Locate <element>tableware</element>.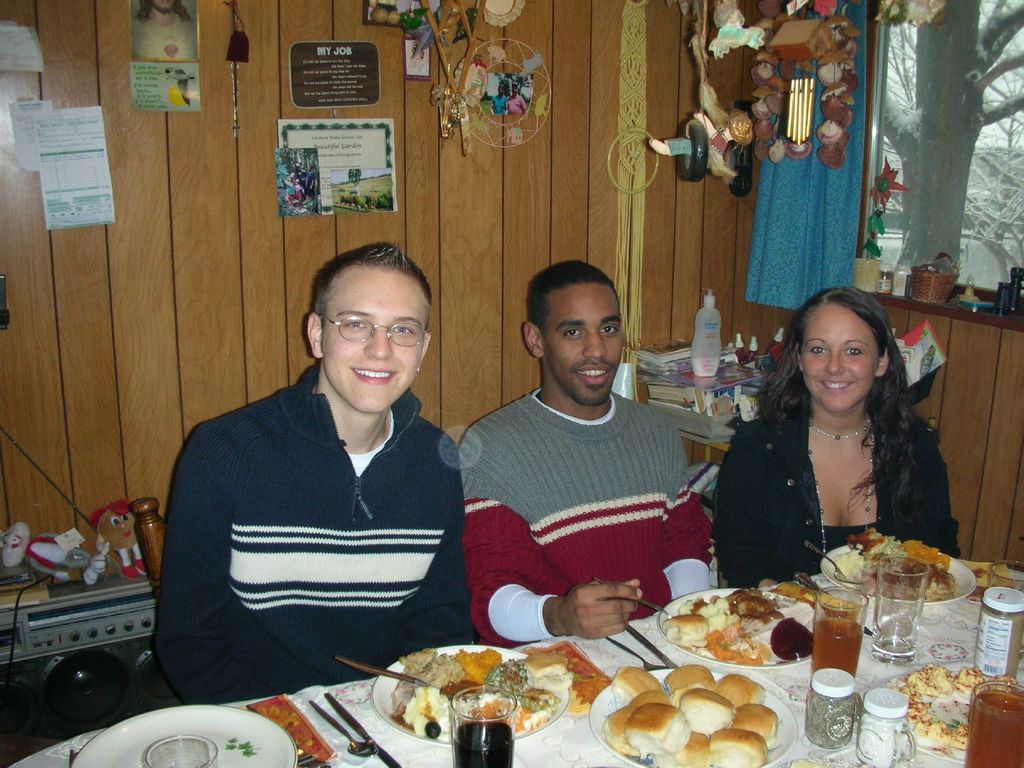
Bounding box: l=593, t=580, r=674, b=627.
